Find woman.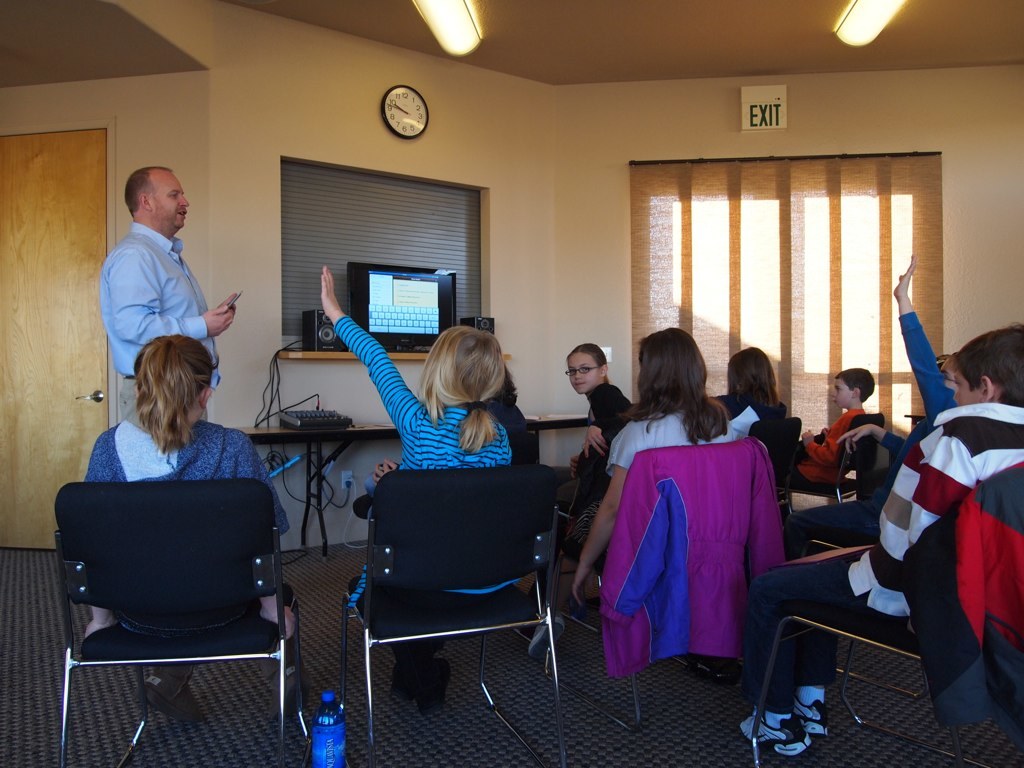
528,320,732,662.
